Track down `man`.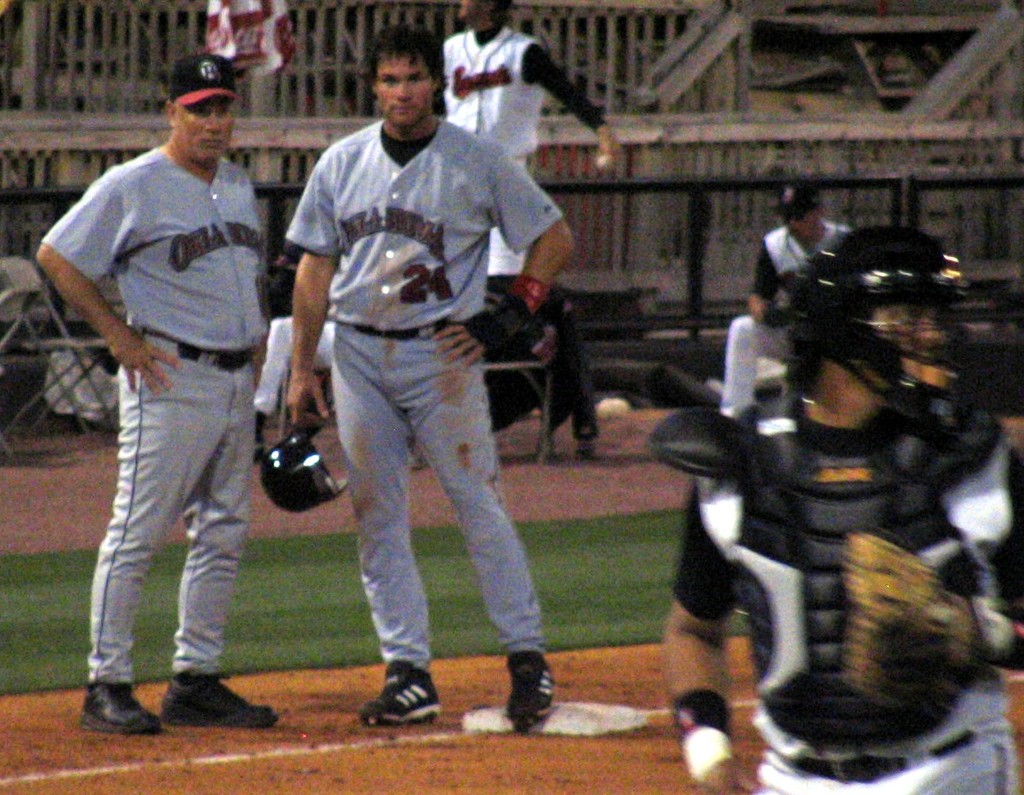
Tracked to 722:182:857:422.
